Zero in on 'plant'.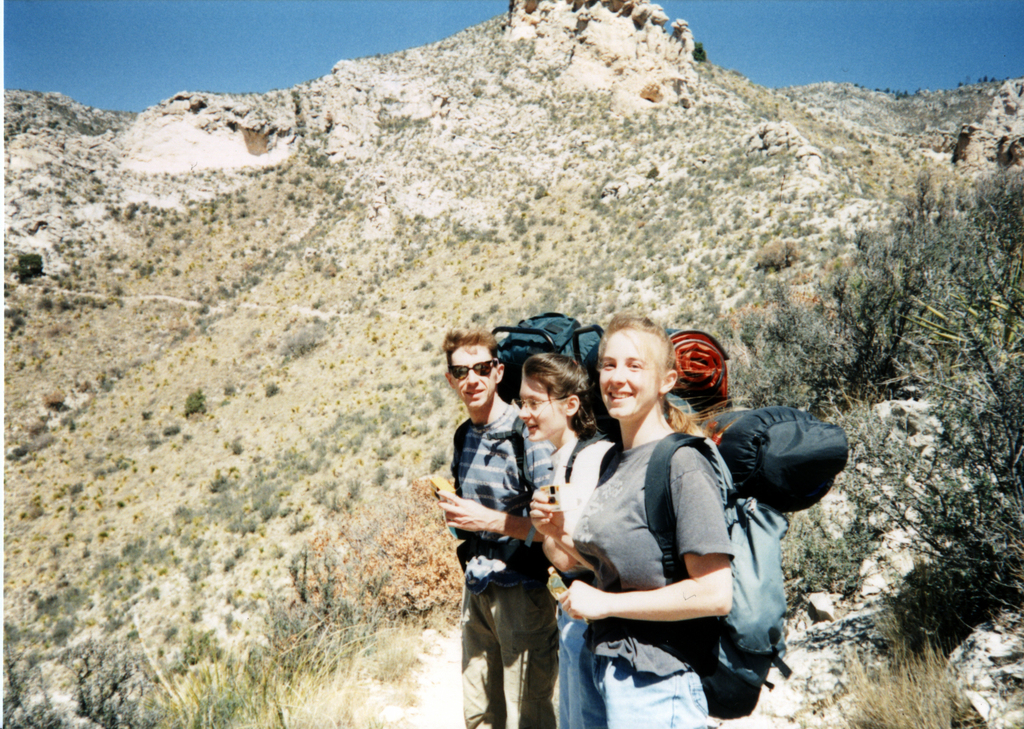
Zeroed in: {"x1": 88, "y1": 195, "x2": 95, "y2": 201}.
